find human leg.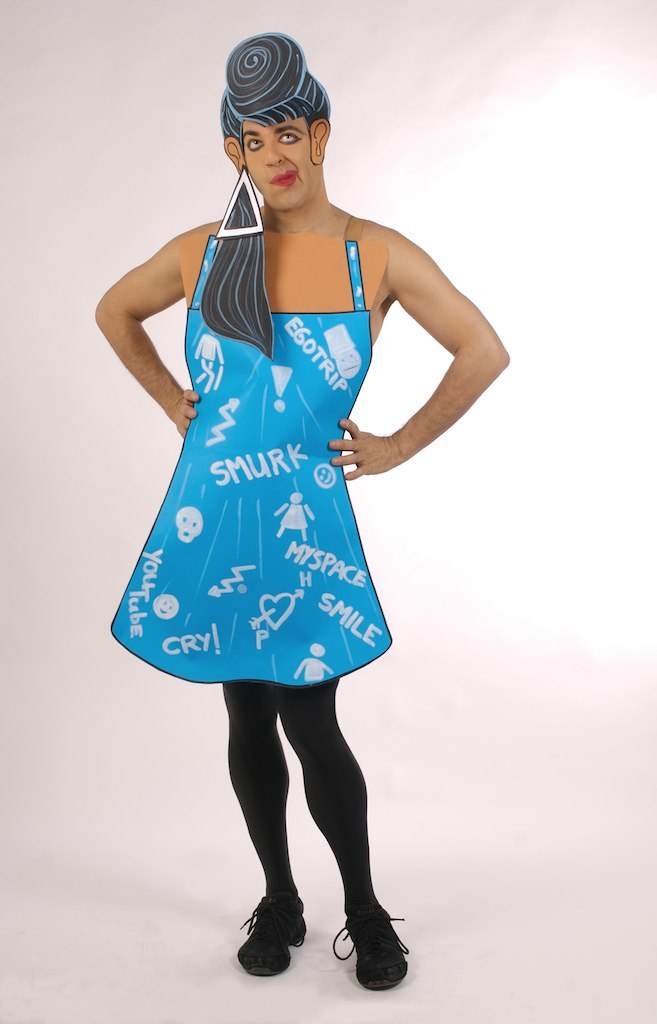
locate(227, 686, 304, 975).
